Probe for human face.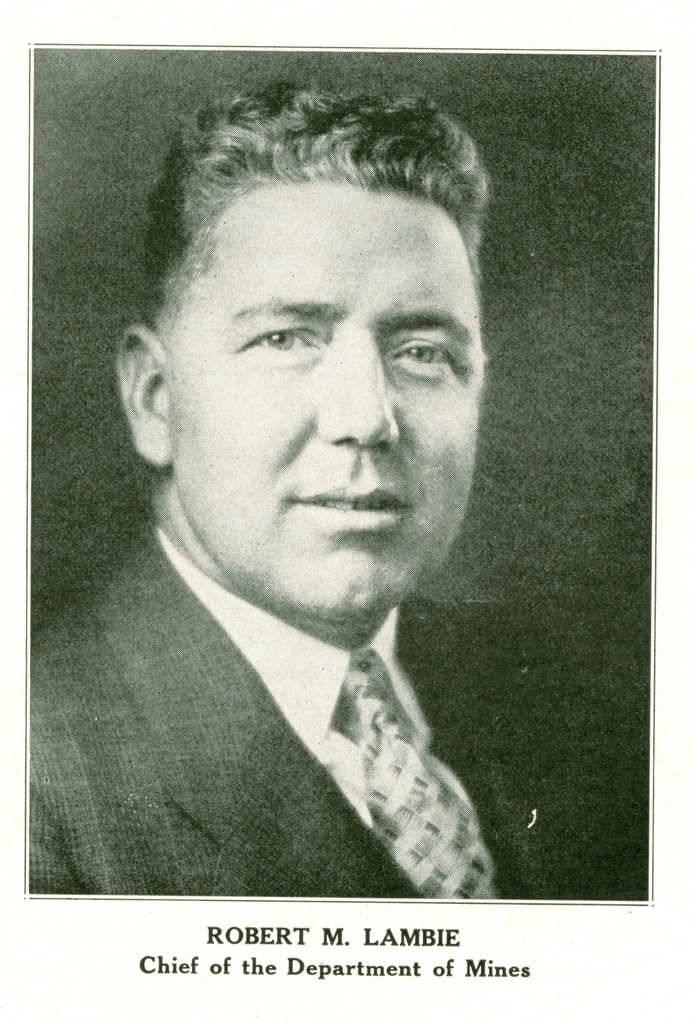
Probe result: [left=155, top=175, right=477, bottom=634].
